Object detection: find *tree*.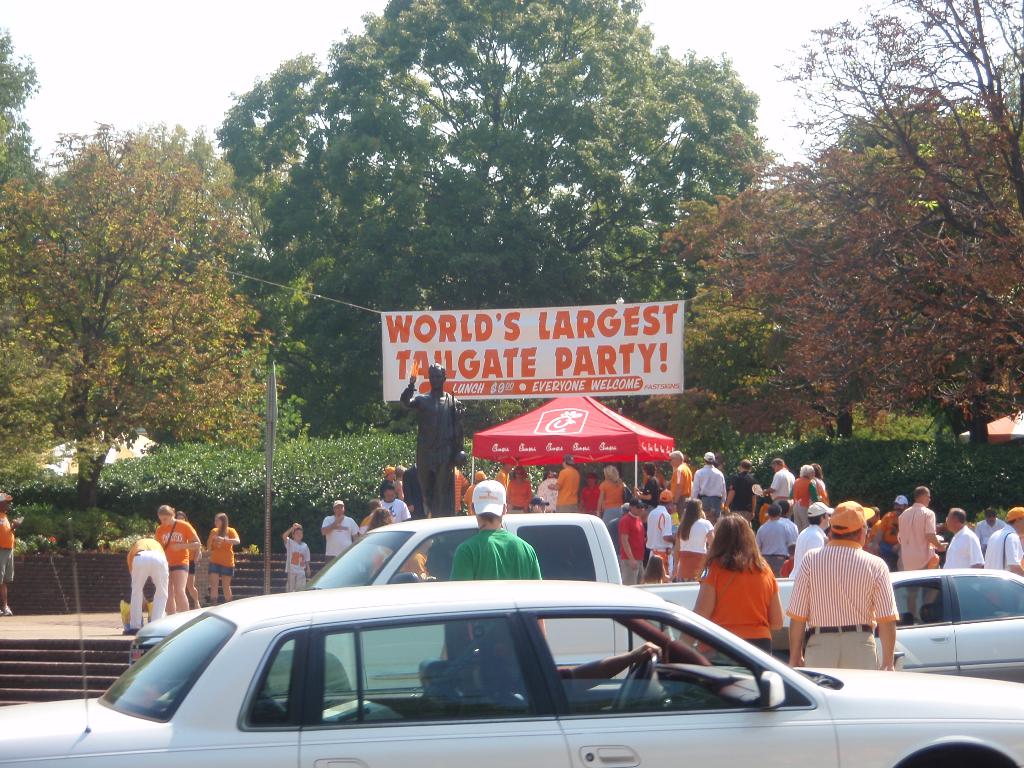
<region>665, 0, 1023, 442</region>.
